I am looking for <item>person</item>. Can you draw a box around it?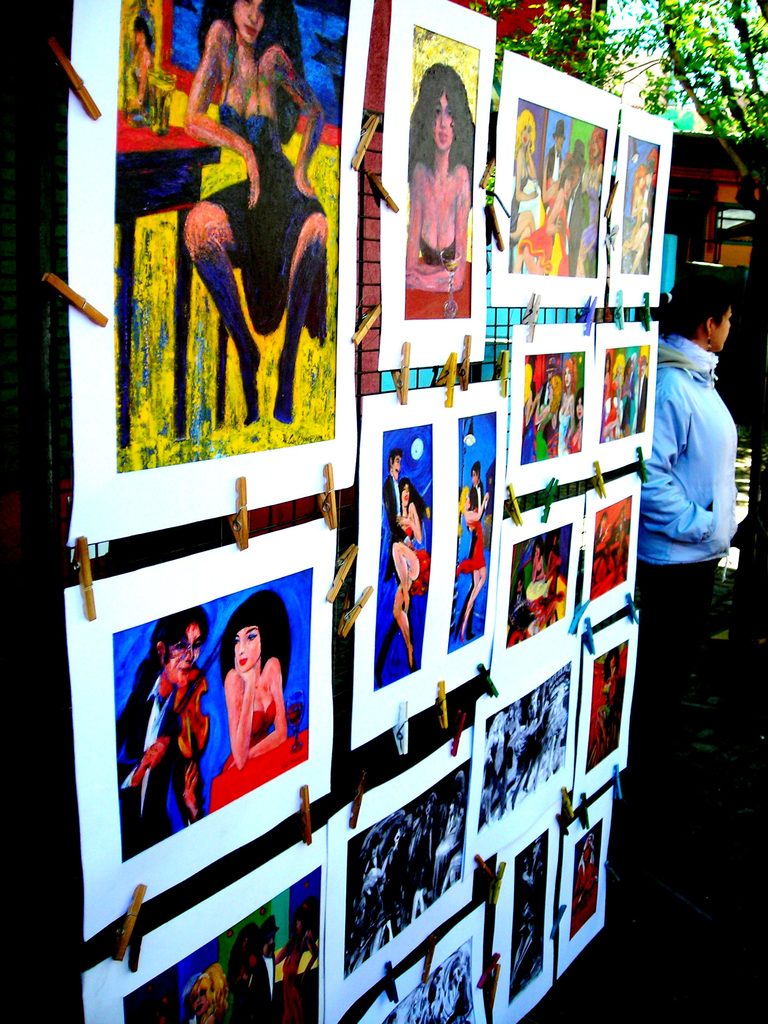
Sure, the bounding box is bbox=[567, 393, 580, 445].
